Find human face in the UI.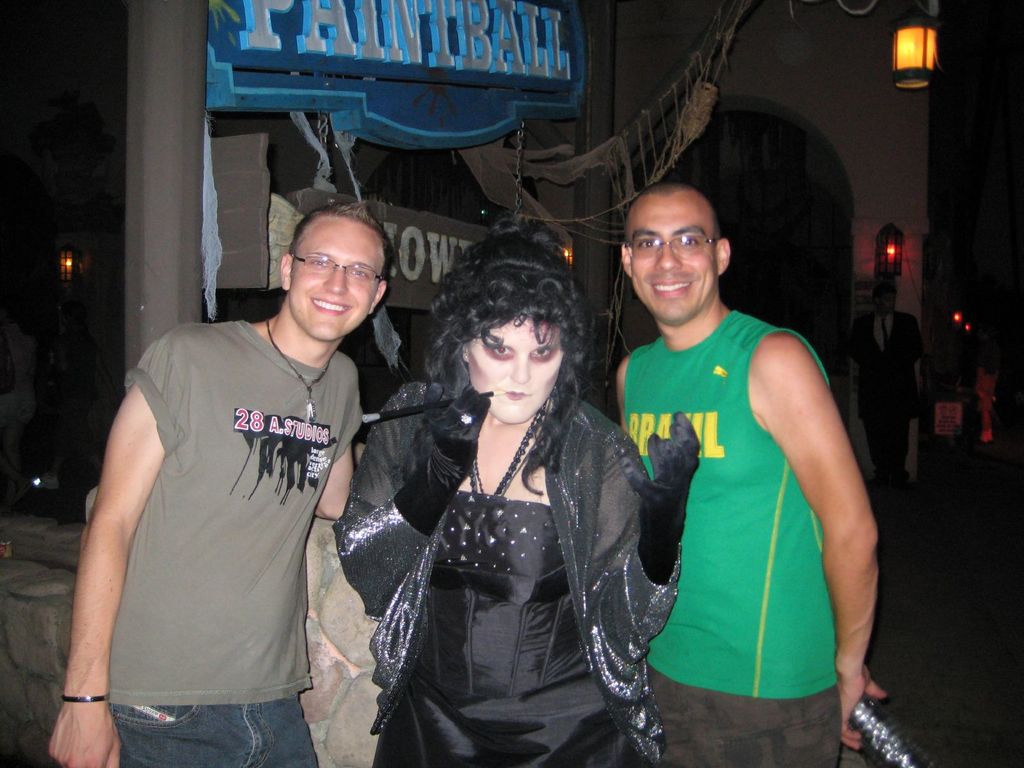
UI element at (472,307,564,428).
